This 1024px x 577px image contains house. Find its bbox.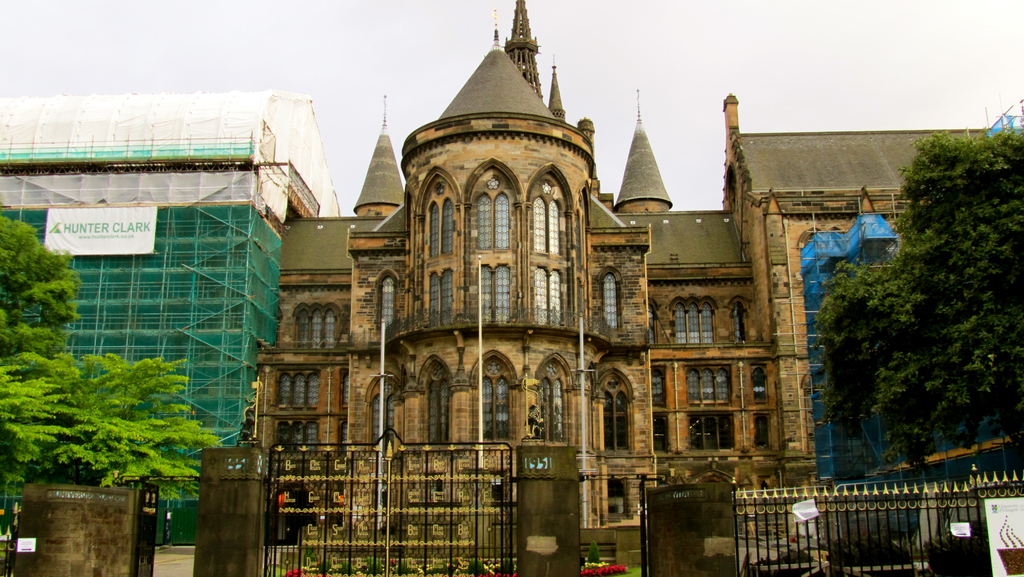
detection(0, 92, 276, 555).
